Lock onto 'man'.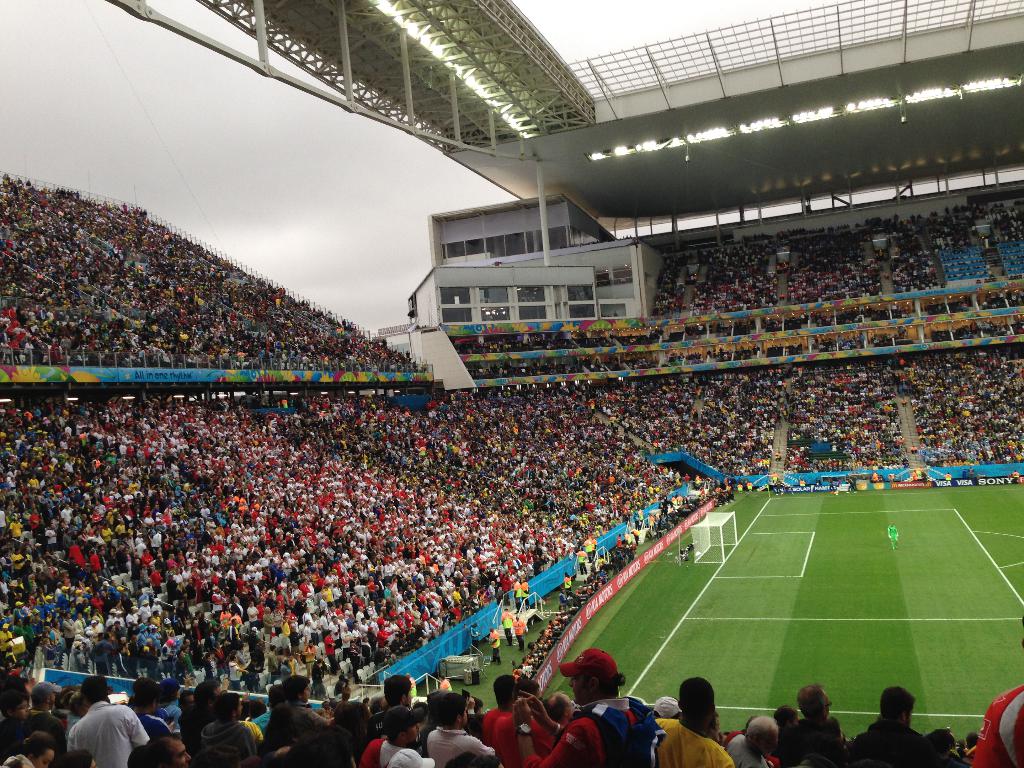
Locked: [x1=737, y1=483, x2=744, y2=492].
